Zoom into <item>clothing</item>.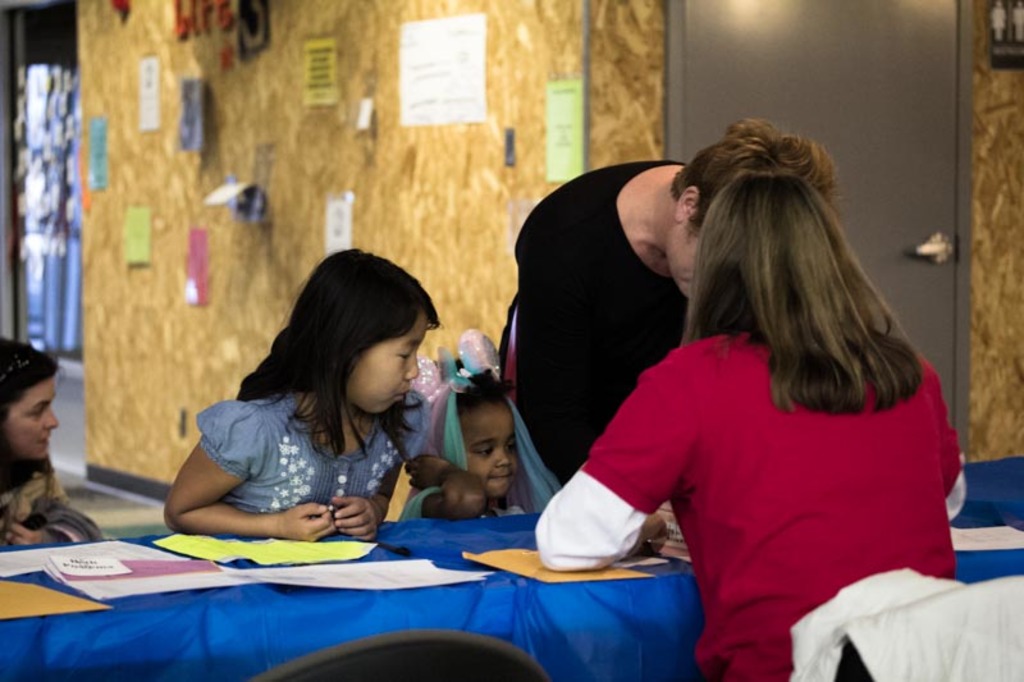
Zoom target: [192, 381, 401, 527].
